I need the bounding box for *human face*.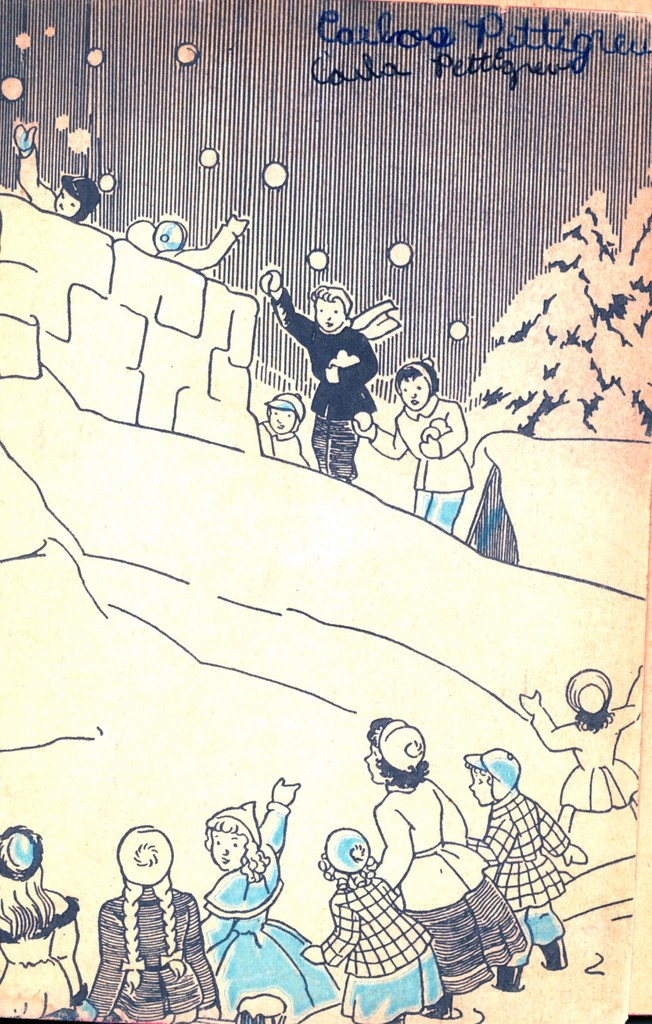
Here it is: l=315, t=296, r=348, b=331.
